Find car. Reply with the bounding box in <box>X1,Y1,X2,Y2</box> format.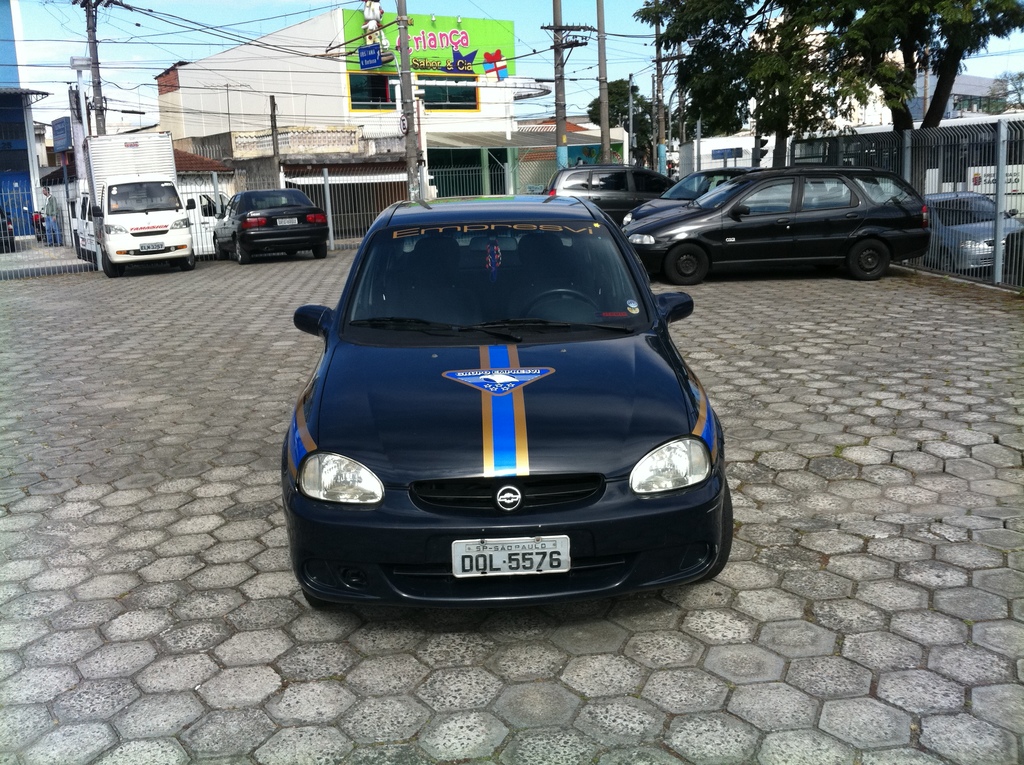
<box>918,191,1023,277</box>.
